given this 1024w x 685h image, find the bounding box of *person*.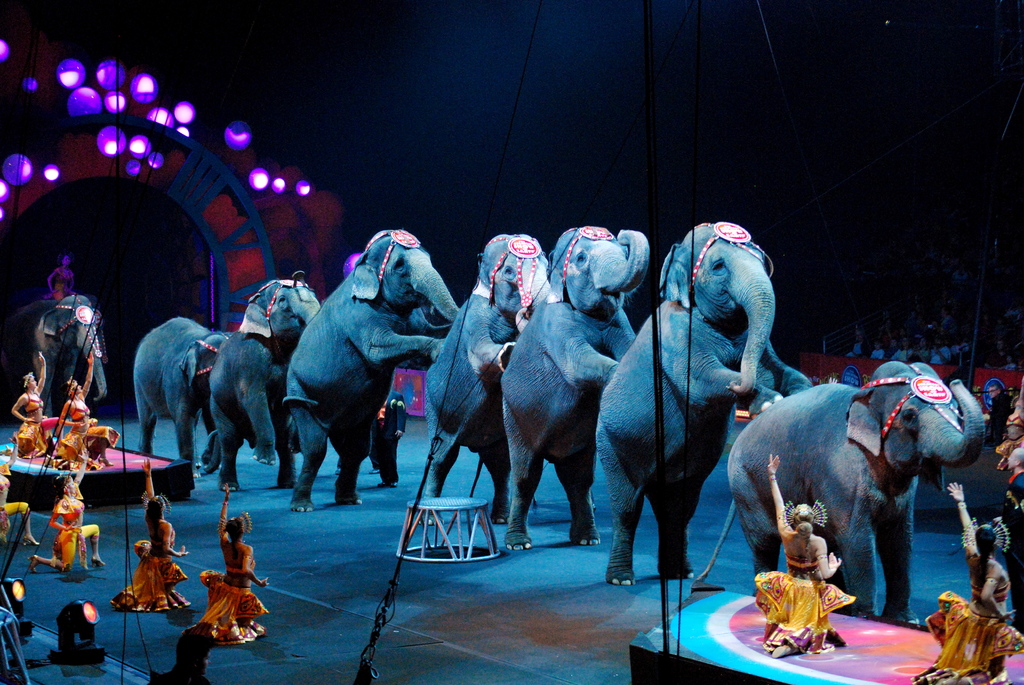
<box>9,350,54,462</box>.
